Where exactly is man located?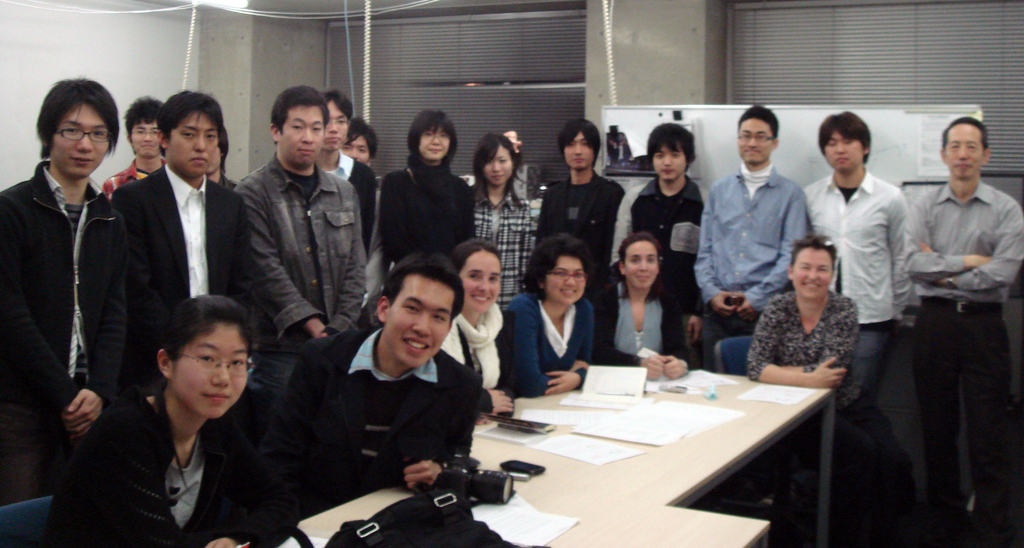
Its bounding box is {"x1": 689, "y1": 106, "x2": 808, "y2": 326}.
